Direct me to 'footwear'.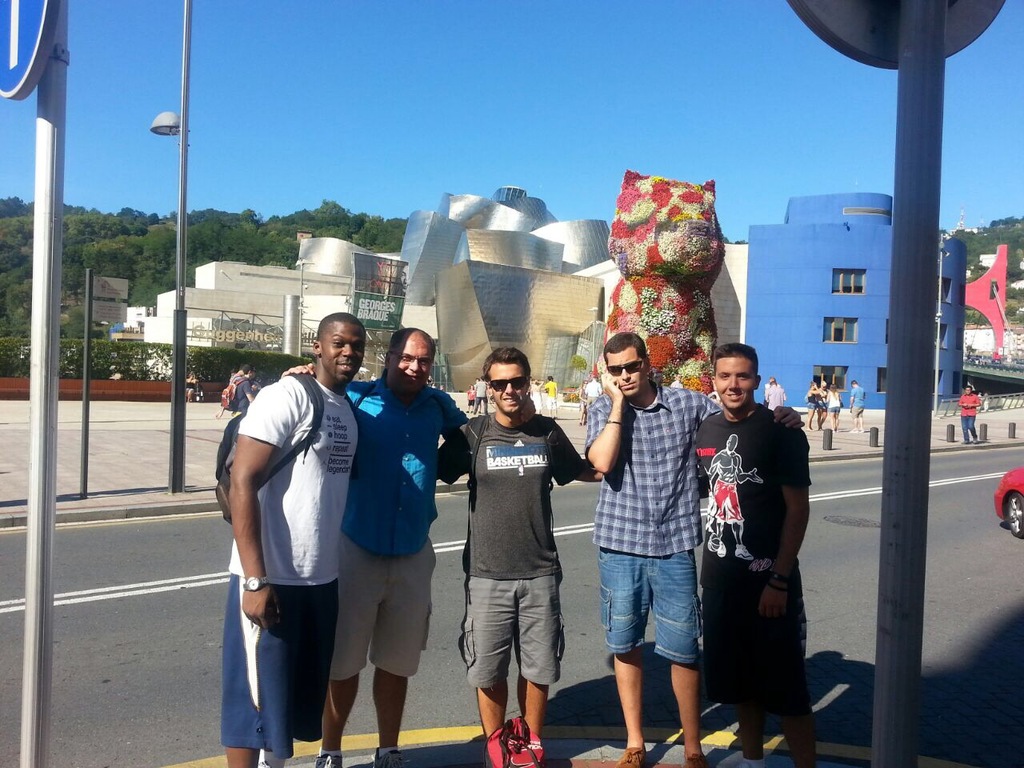
Direction: region(377, 742, 405, 767).
